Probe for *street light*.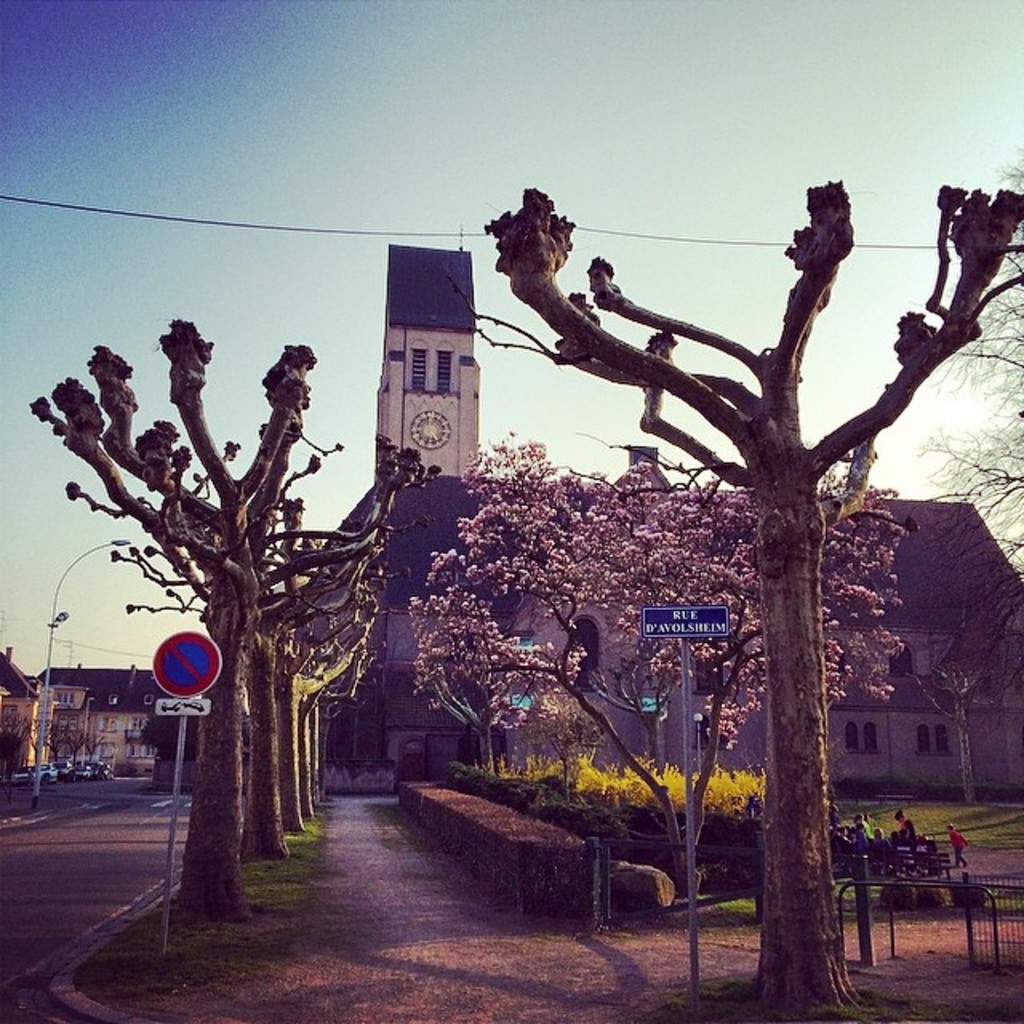
Probe result: box(85, 699, 94, 766).
